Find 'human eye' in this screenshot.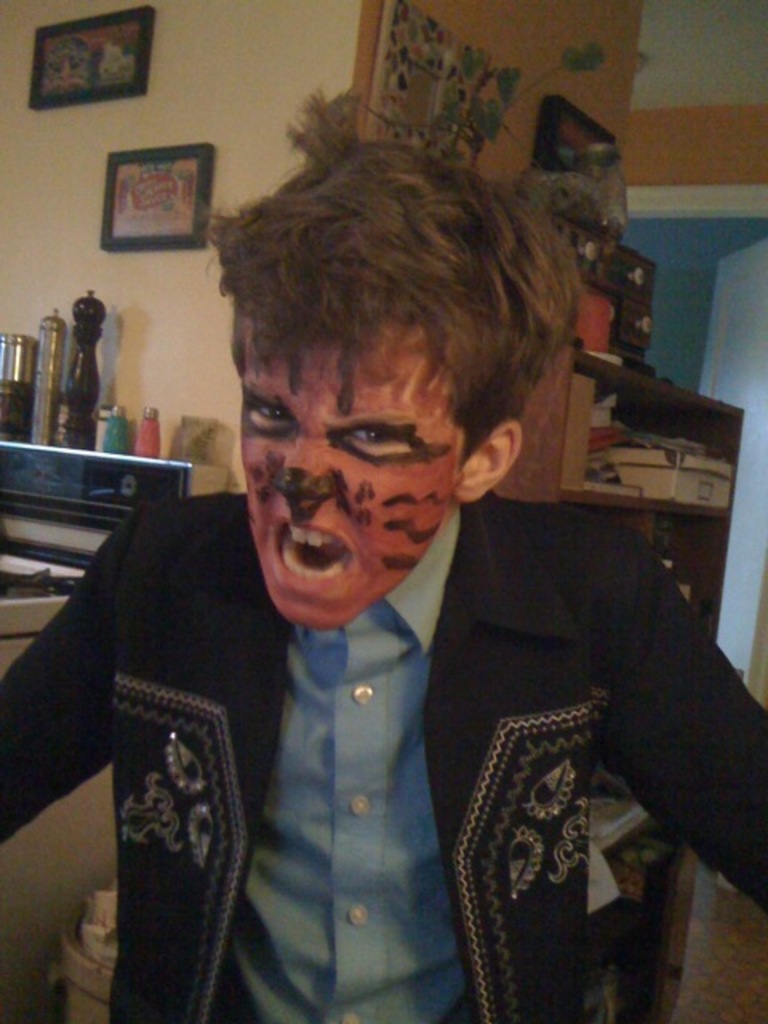
The bounding box for 'human eye' is <region>342, 421, 416, 466</region>.
